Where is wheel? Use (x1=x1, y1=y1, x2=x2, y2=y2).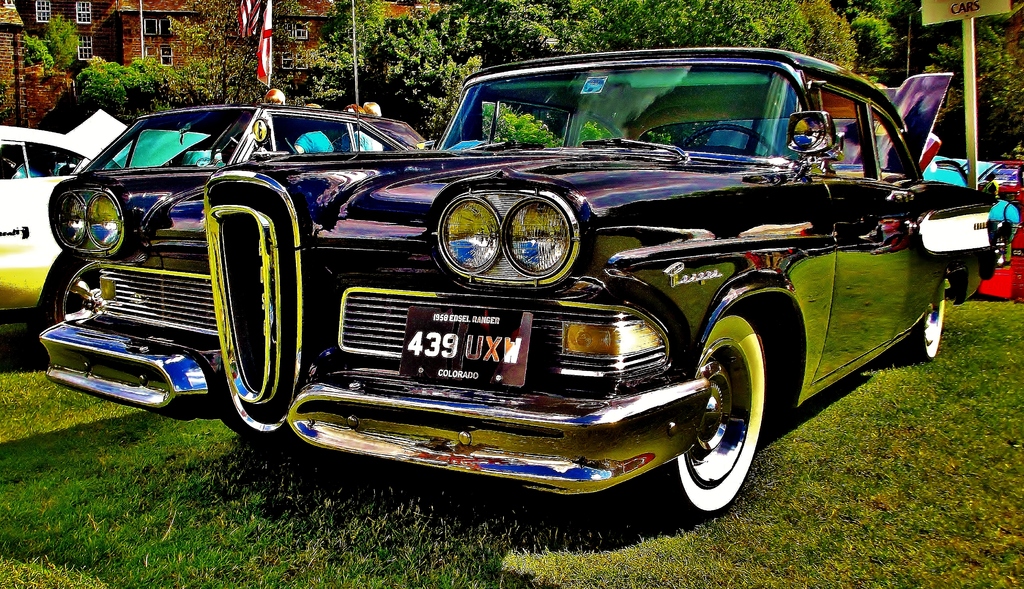
(x1=44, y1=253, x2=102, y2=322).
